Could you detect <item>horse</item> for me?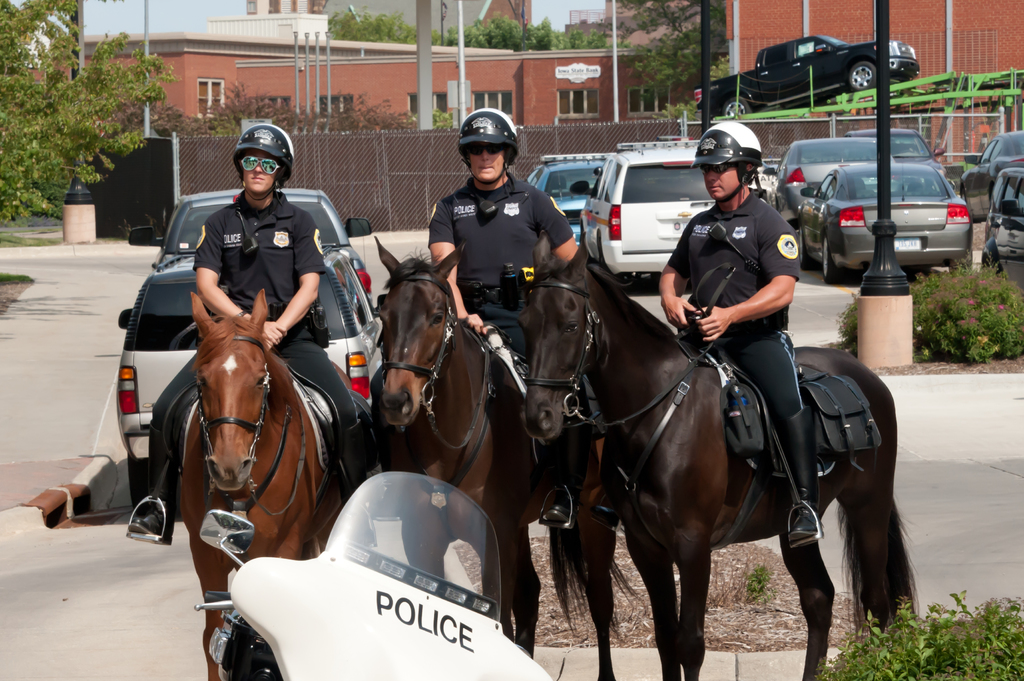
Detection result: BBox(516, 232, 916, 680).
